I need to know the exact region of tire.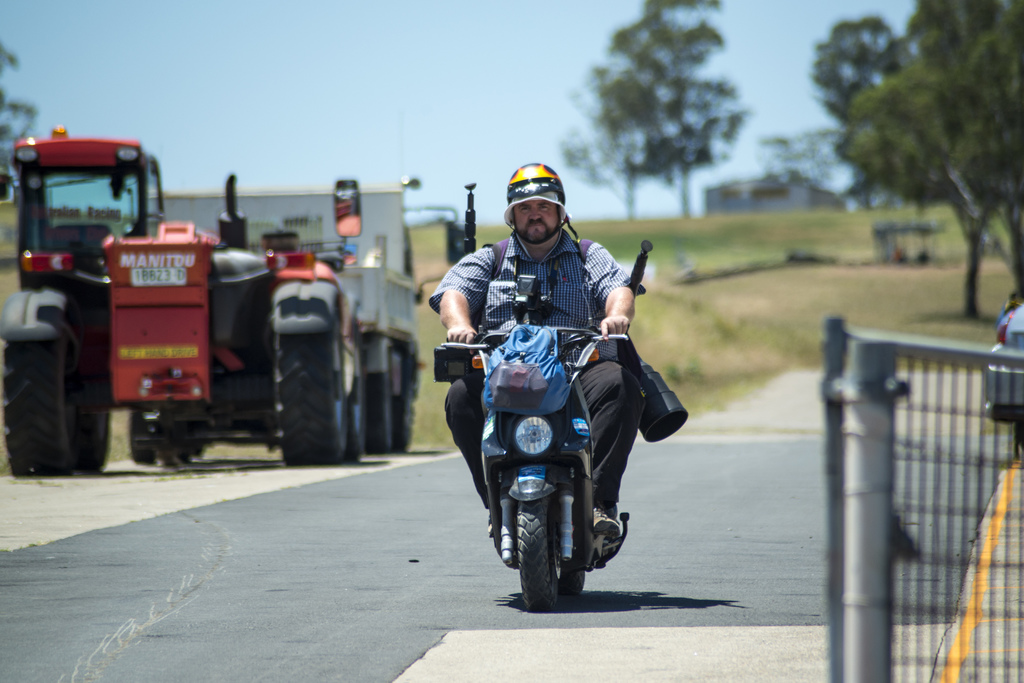
Region: [left=0, top=337, right=72, bottom=472].
